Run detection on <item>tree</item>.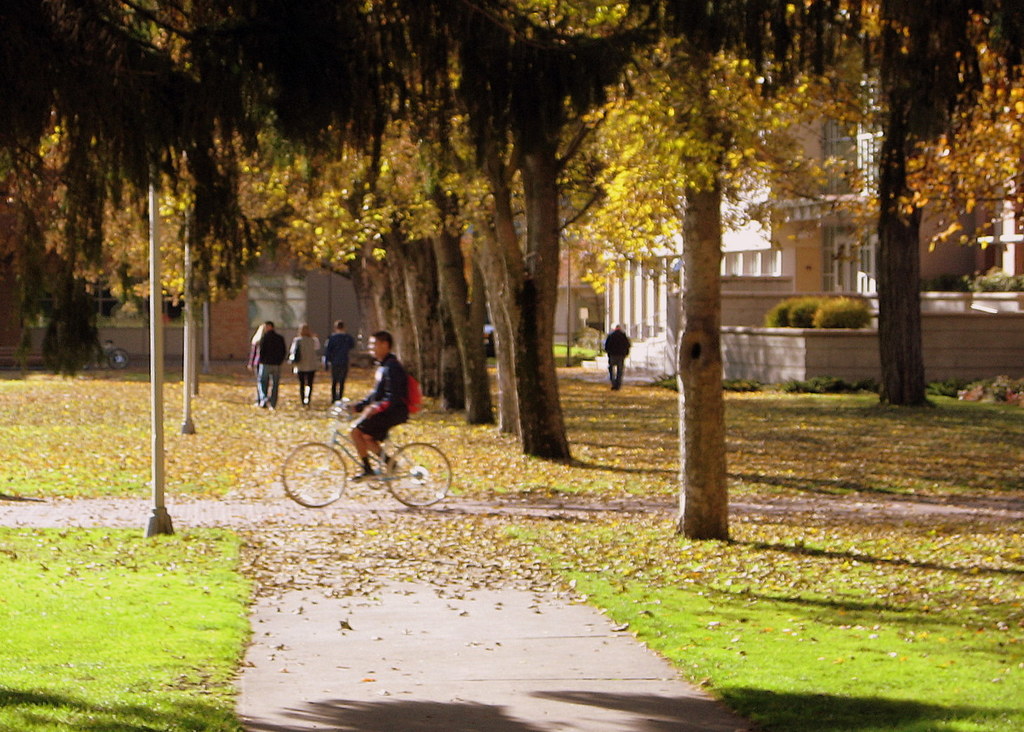
Result: <bbox>430, 234, 458, 410</bbox>.
